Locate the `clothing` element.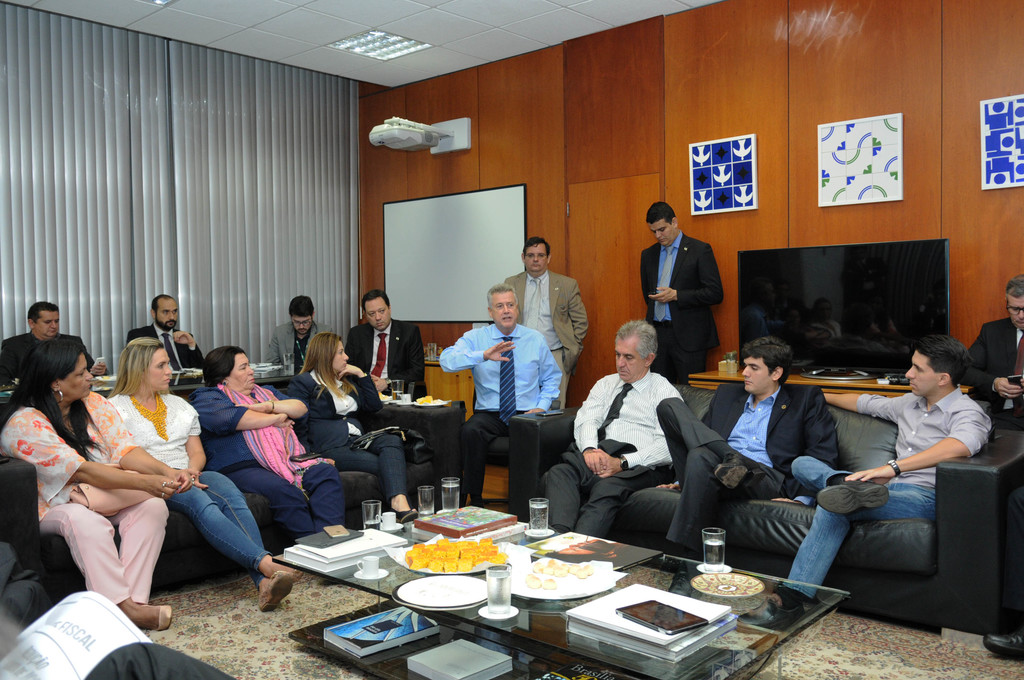
Element bbox: BBox(291, 364, 403, 485).
